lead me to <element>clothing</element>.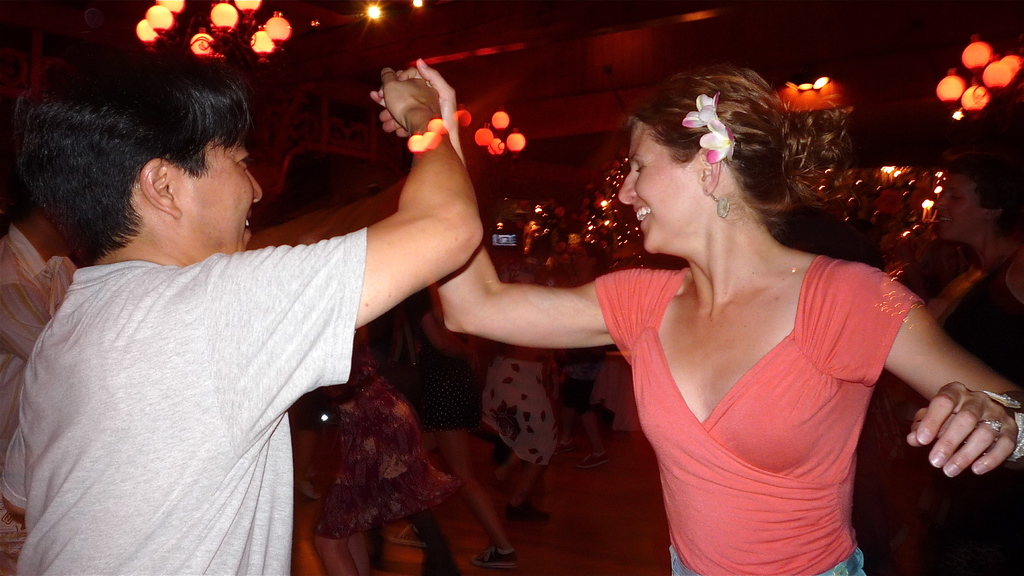
Lead to [7,161,384,575].
